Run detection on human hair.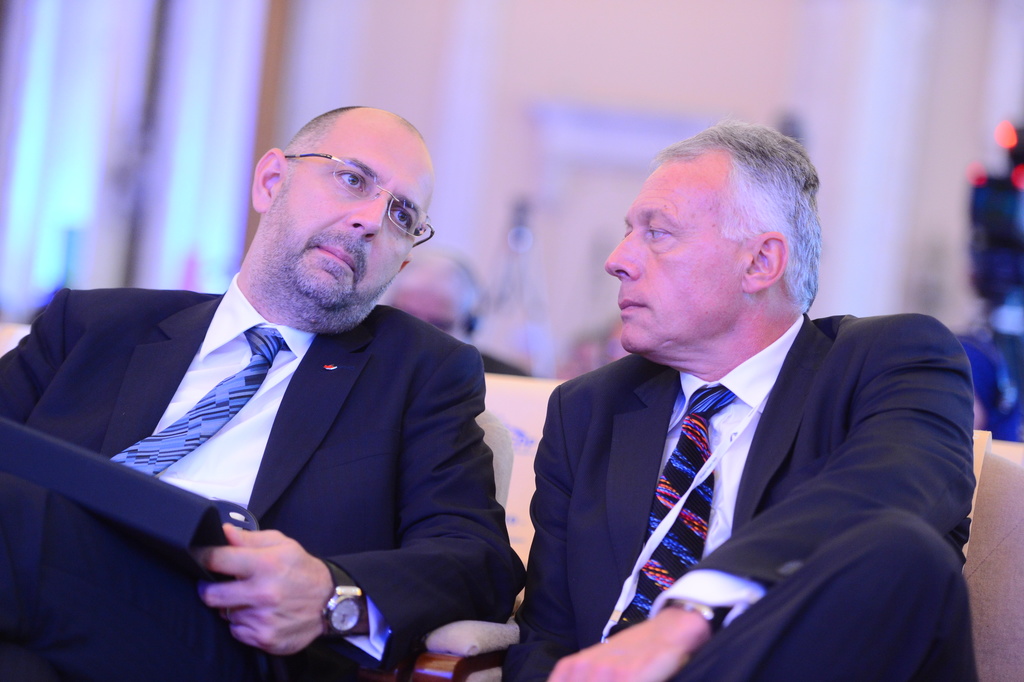
Result: [left=385, top=255, right=479, bottom=339].
